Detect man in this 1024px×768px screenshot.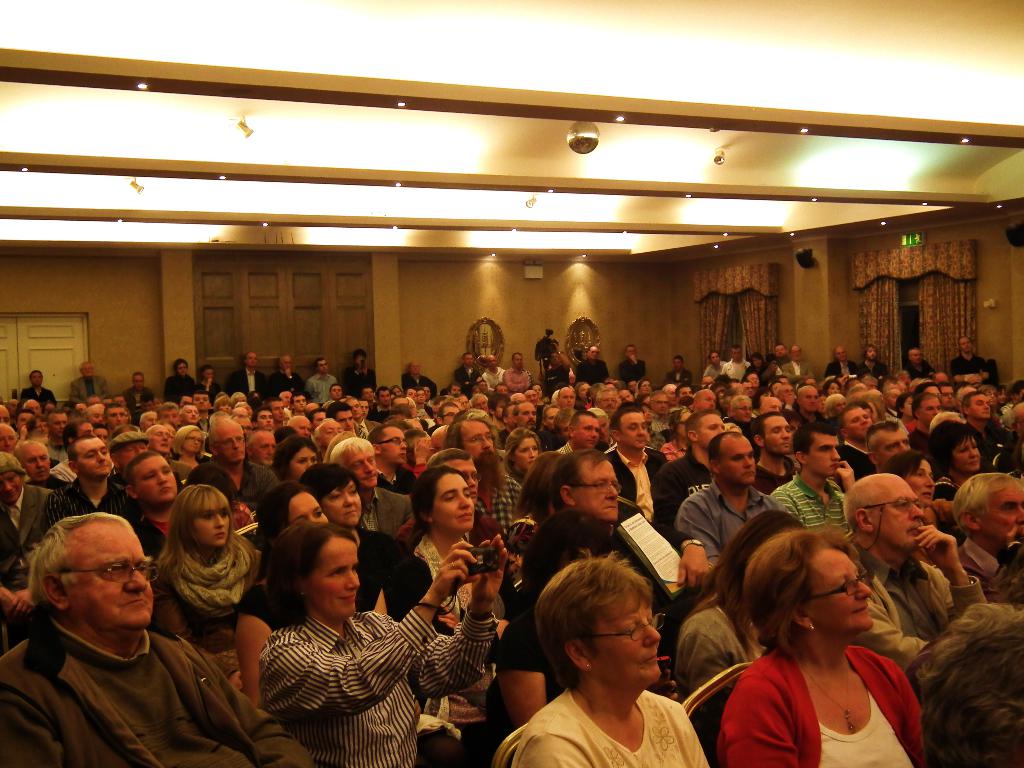
Detection: Rect(620, 344, 646, 380).
